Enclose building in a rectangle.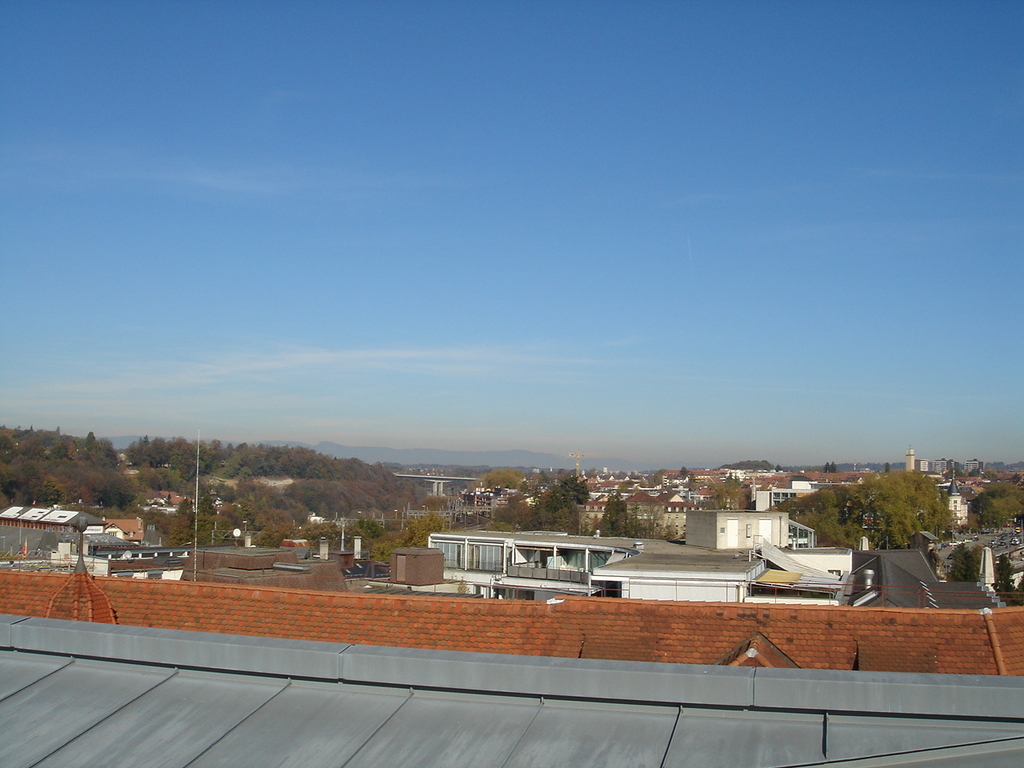
(x1=845, y1=552, x2=1007, y2=612).
